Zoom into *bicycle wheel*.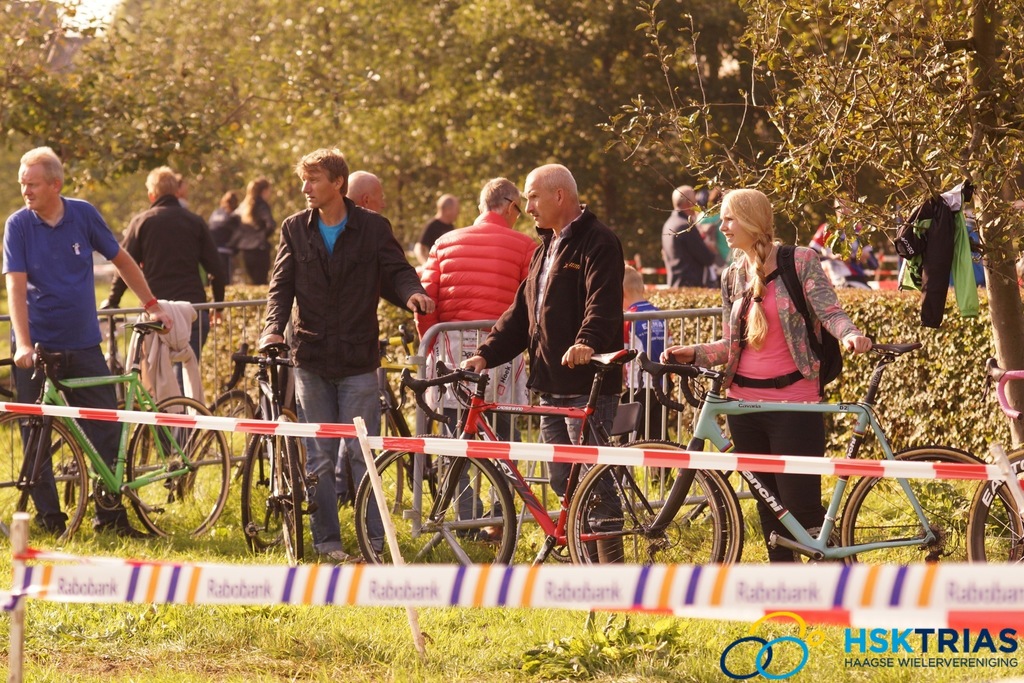
Zoom target: rect(352, 431, 513, 561).
